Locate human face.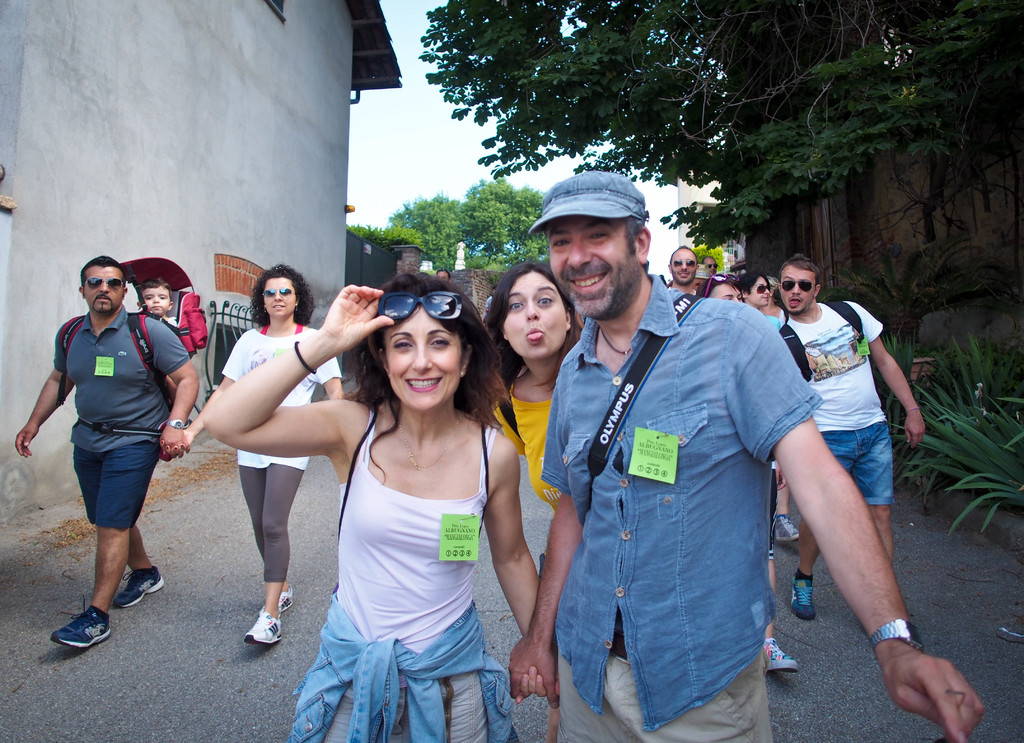
Bounding box: x1=669 y1=252 x2=698 y2=284.
